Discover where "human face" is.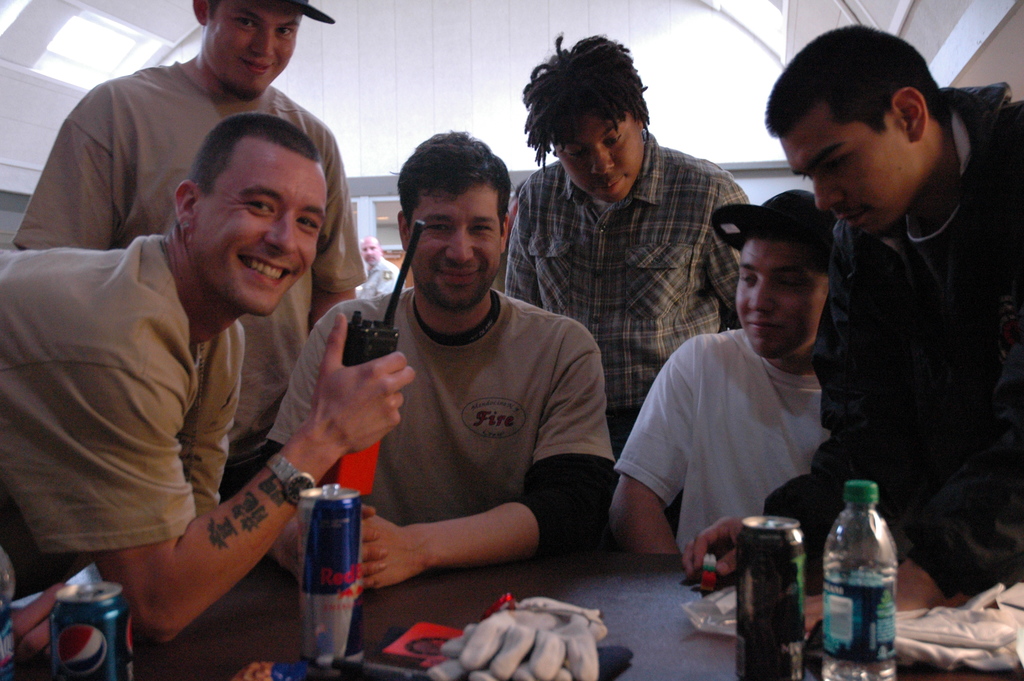
Discovered at left=220, top=140, right=326, bottom=325.
